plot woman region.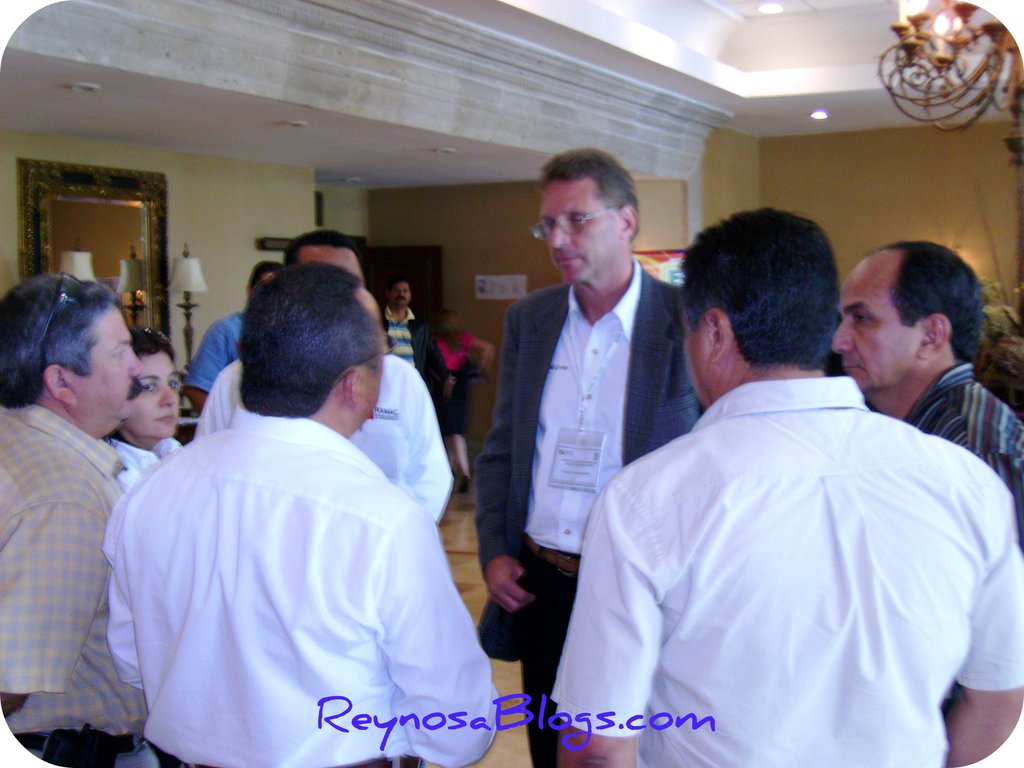
Plotted at box=[101, 322, 184, 490].
